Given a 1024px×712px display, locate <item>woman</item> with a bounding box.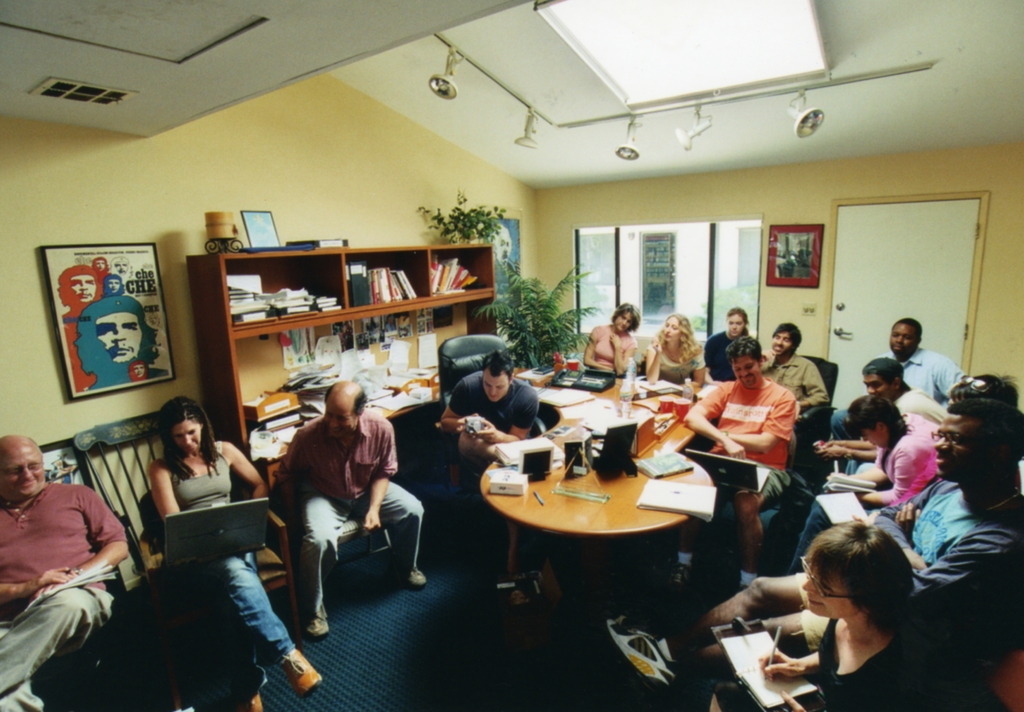
Located: (645,308,708,376).
